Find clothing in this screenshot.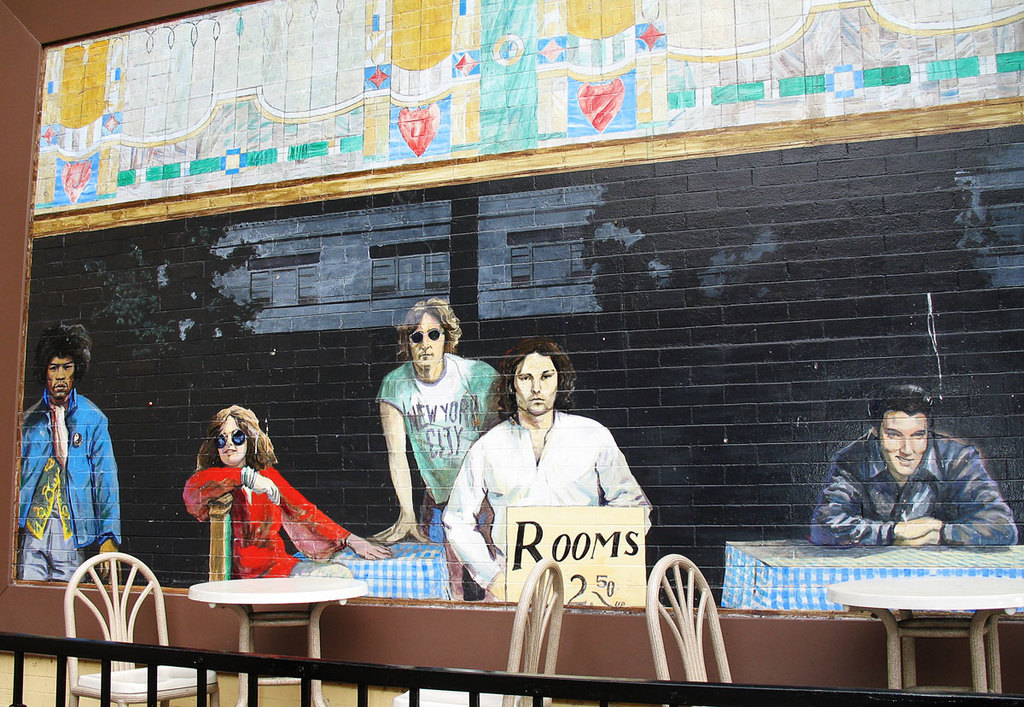
The bounding box for clothing is (442, 412, 647, 596).
